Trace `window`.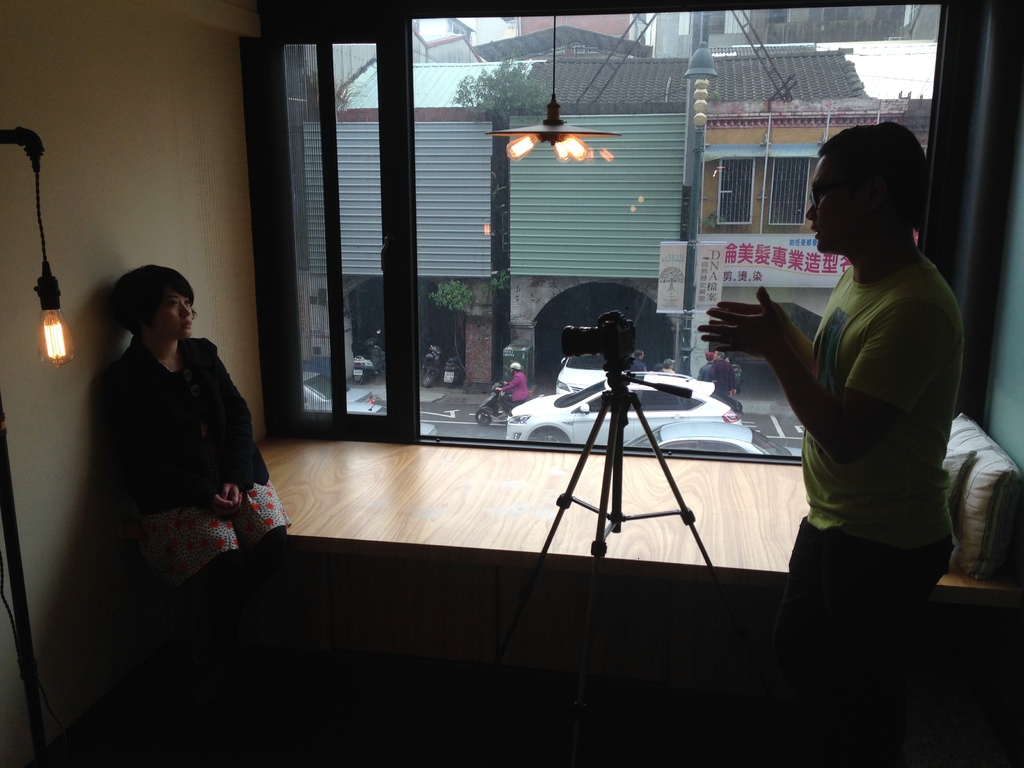
Traced to 253, 0, 974, 454.
